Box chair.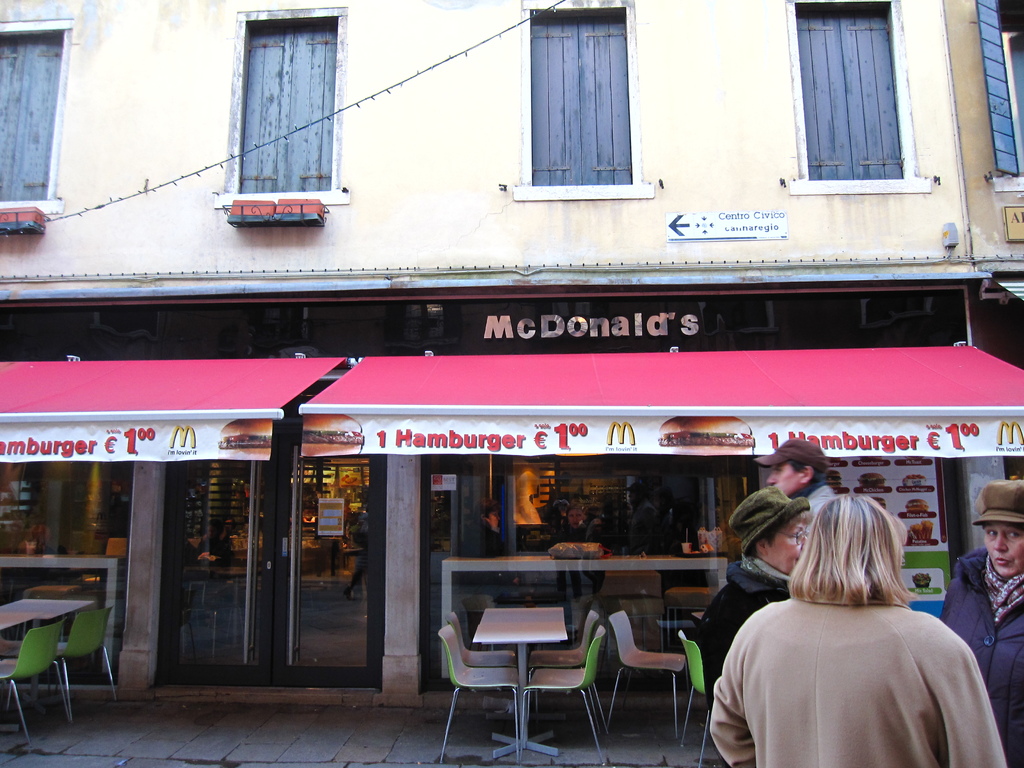
(524, 603, 602, 726).
